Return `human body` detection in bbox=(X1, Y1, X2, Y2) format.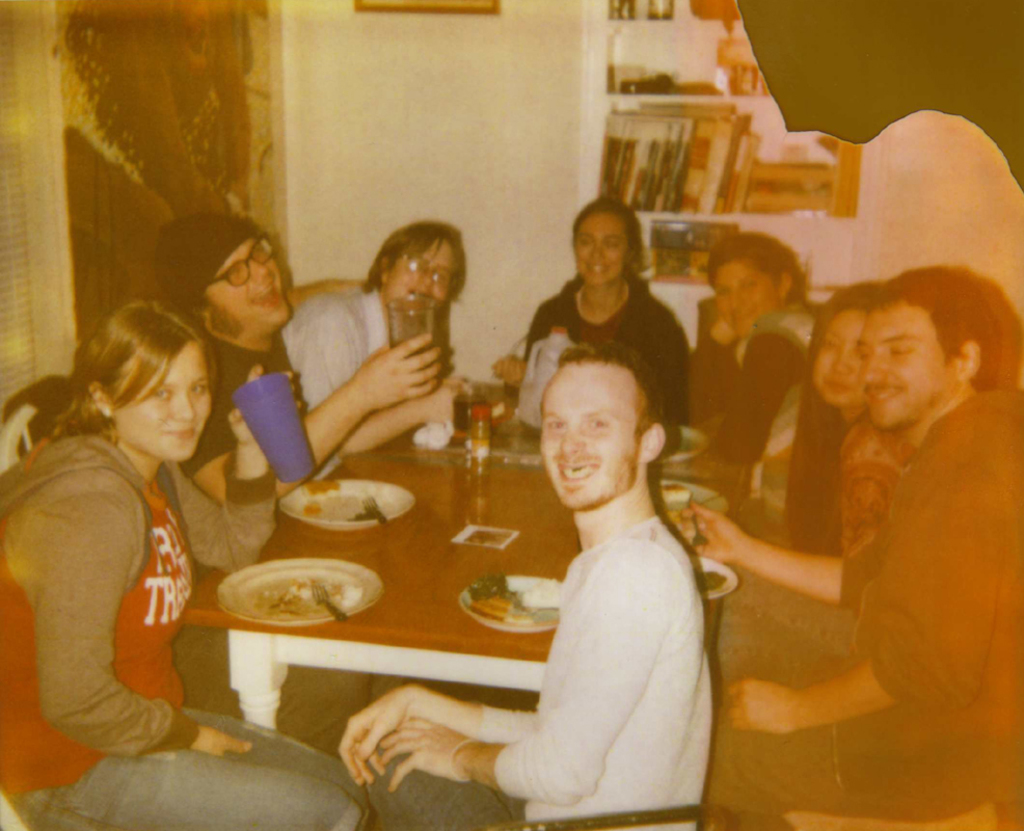
bbox=(681, 278, 892, 543).
